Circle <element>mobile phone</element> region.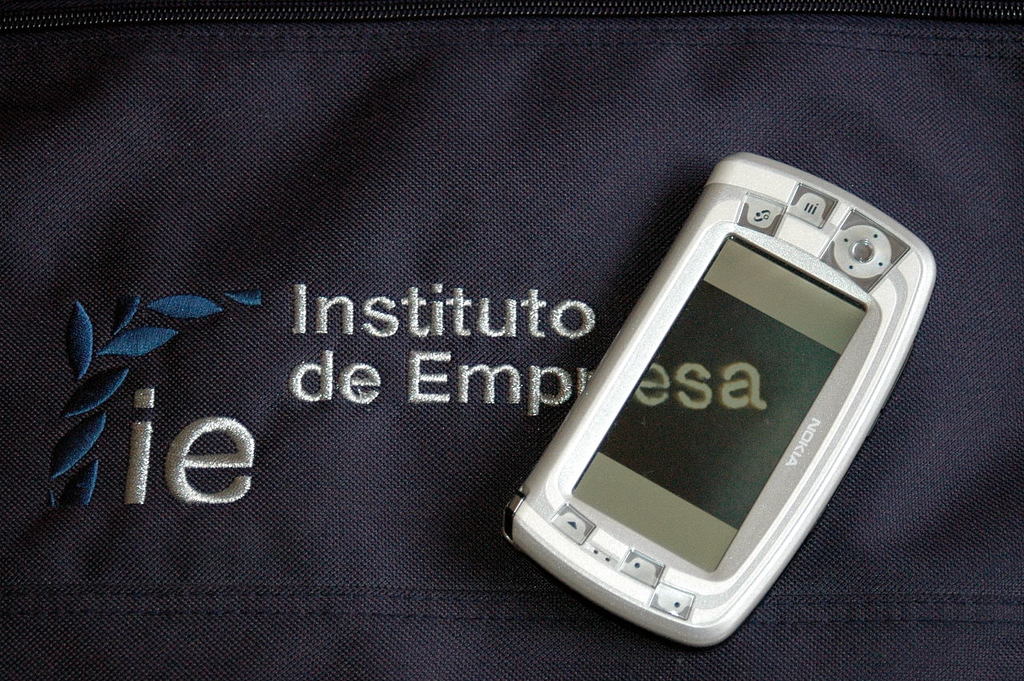
Region: locate(503, 152, 934, 649).
